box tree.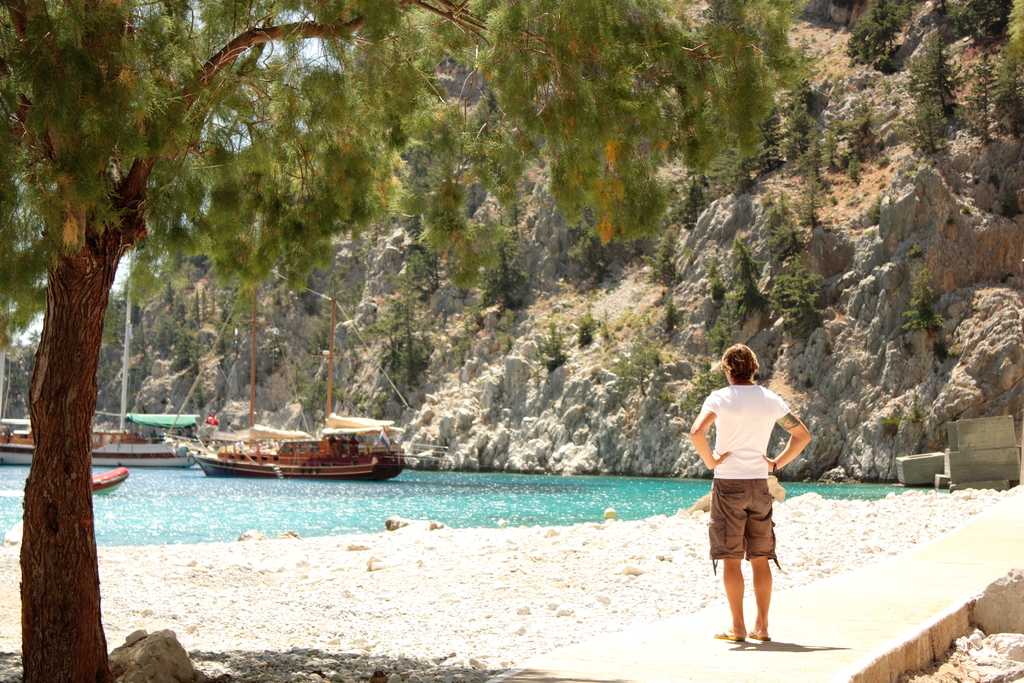
box=[815, 131, 841, 163].
